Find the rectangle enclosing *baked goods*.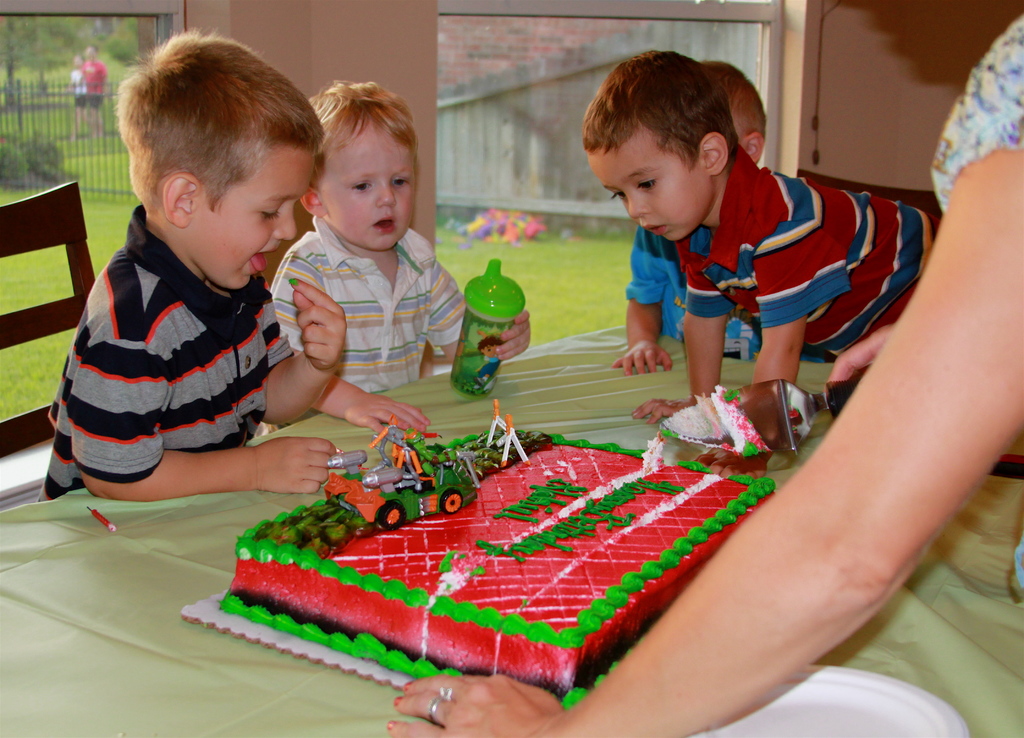
BBox(220, 421, 776, 711).
